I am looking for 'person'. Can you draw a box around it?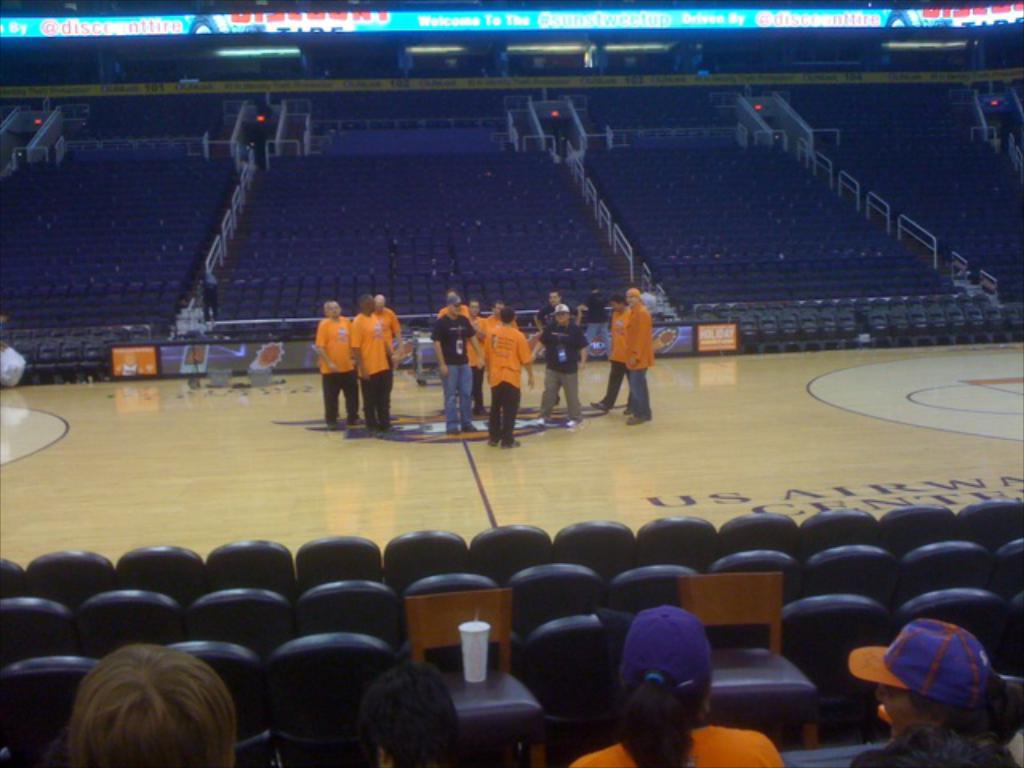
Sure, the bounding box is {"left": 426, "top": 294, "right": 482, "bottom": 437}.
